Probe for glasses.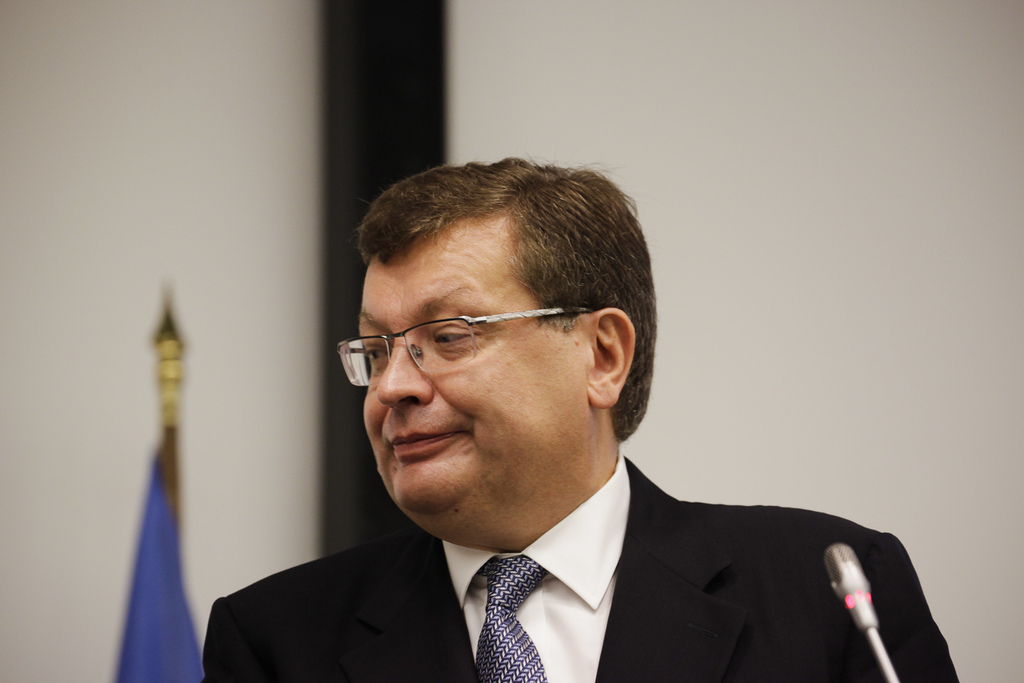
Probe result: [left=323, top=296, right=612, bottom=380].
